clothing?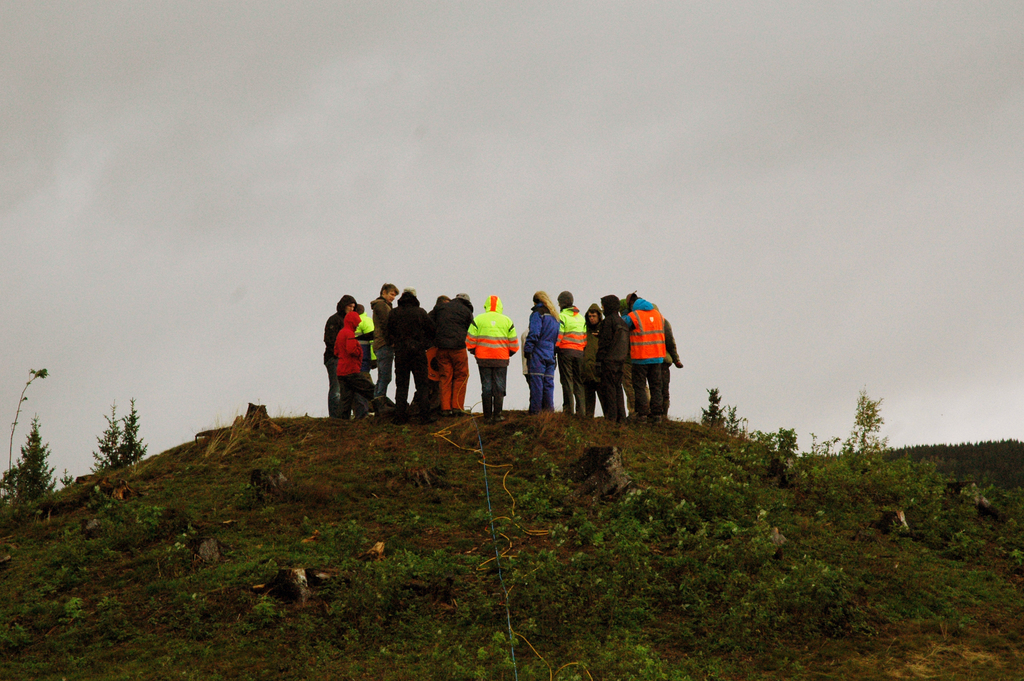
detection(324, 316, 344, 418)
